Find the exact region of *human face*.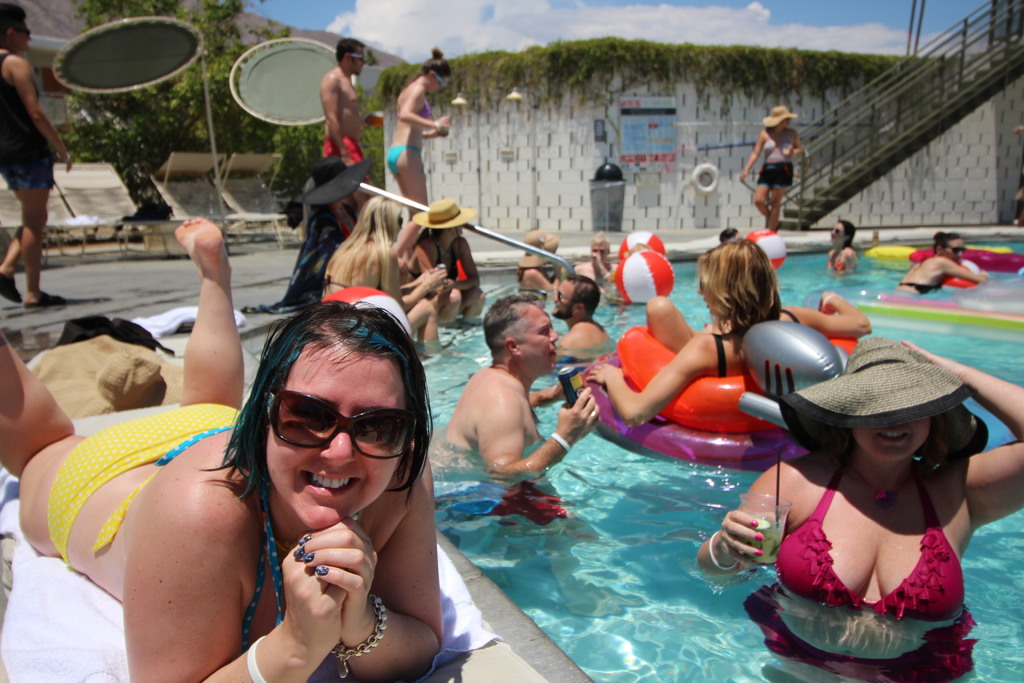
Exact region: <region>393, 211, 404, 247</region>.
